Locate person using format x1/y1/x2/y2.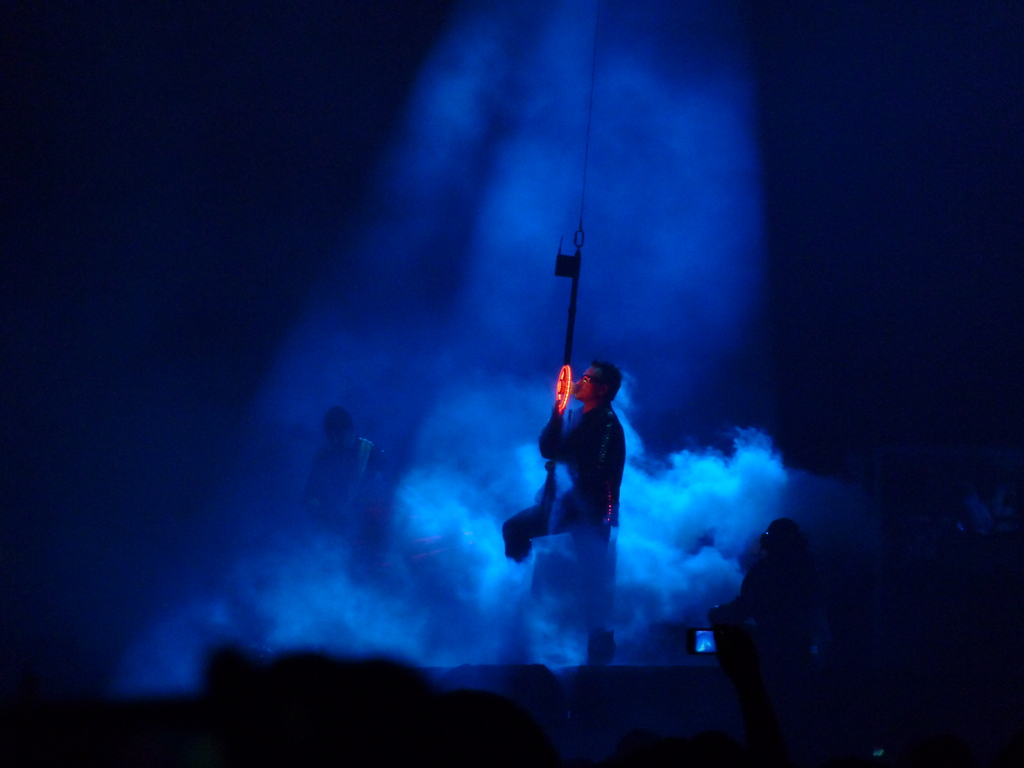
498/355/627/671.
